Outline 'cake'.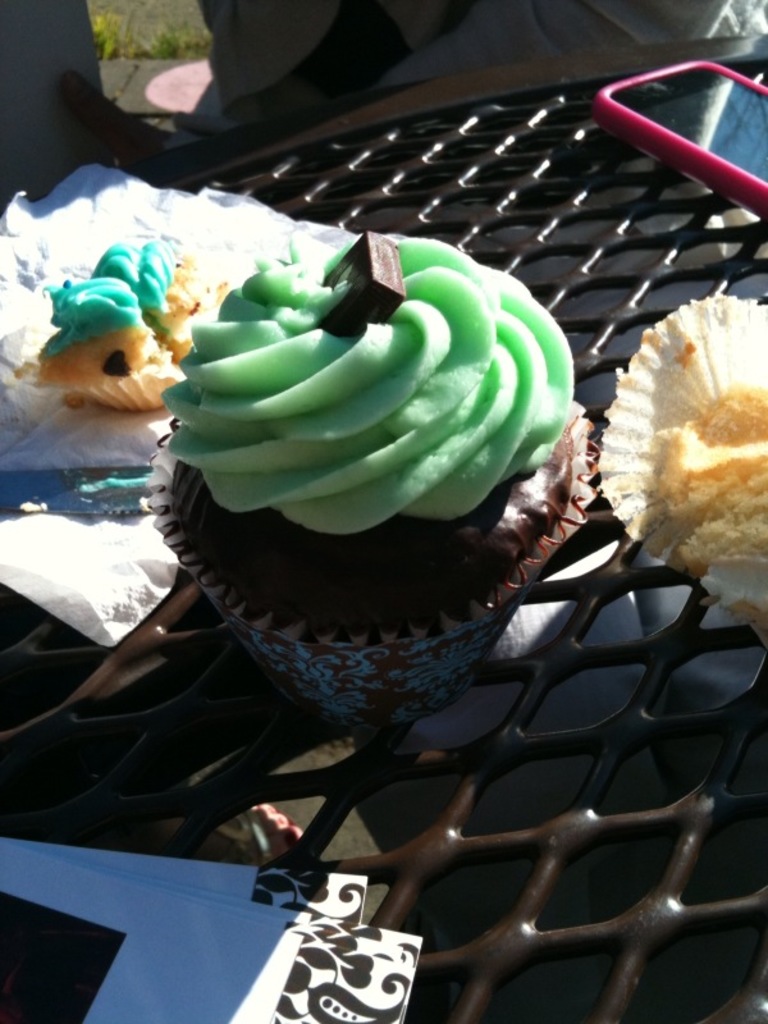
Outline: (x1=646, y1=380, x2=767, y2=562).
